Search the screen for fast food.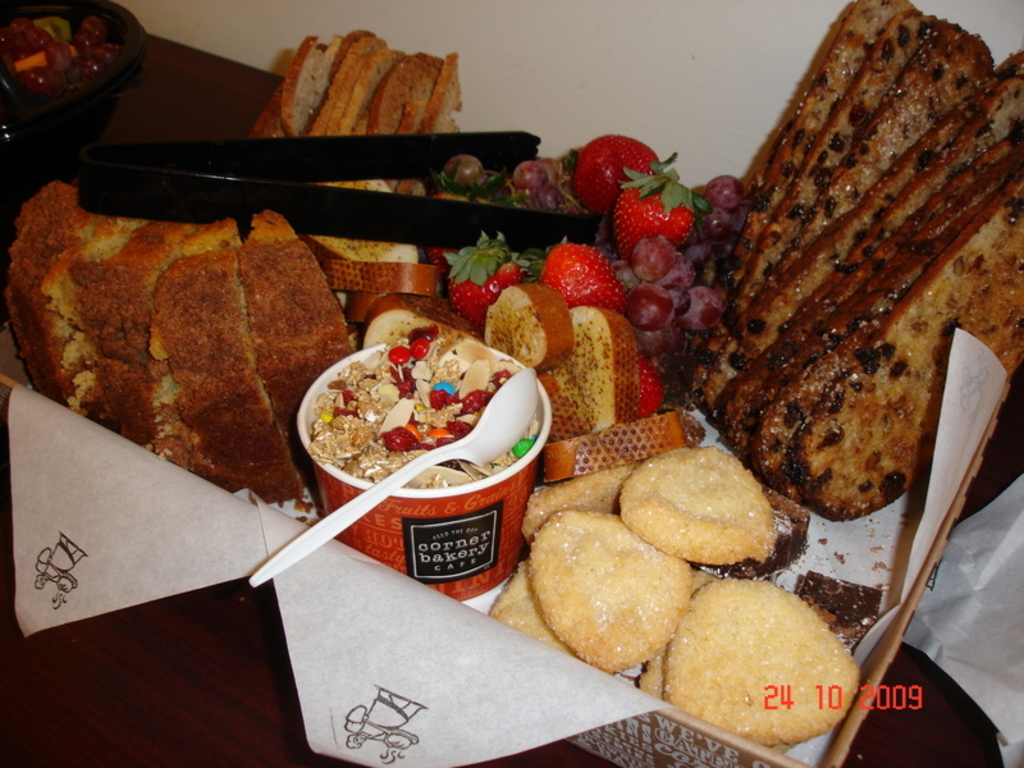
Found at [340,236,452,291].
